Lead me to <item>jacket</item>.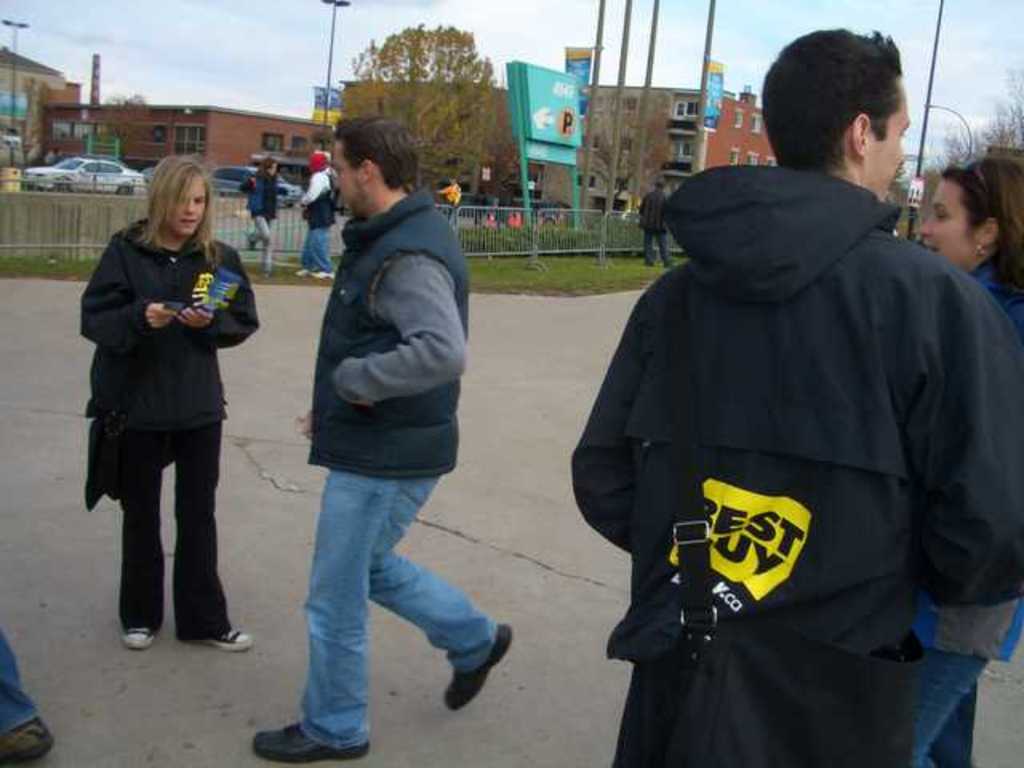
Lead to BBox(302, 187, 472, 469).
